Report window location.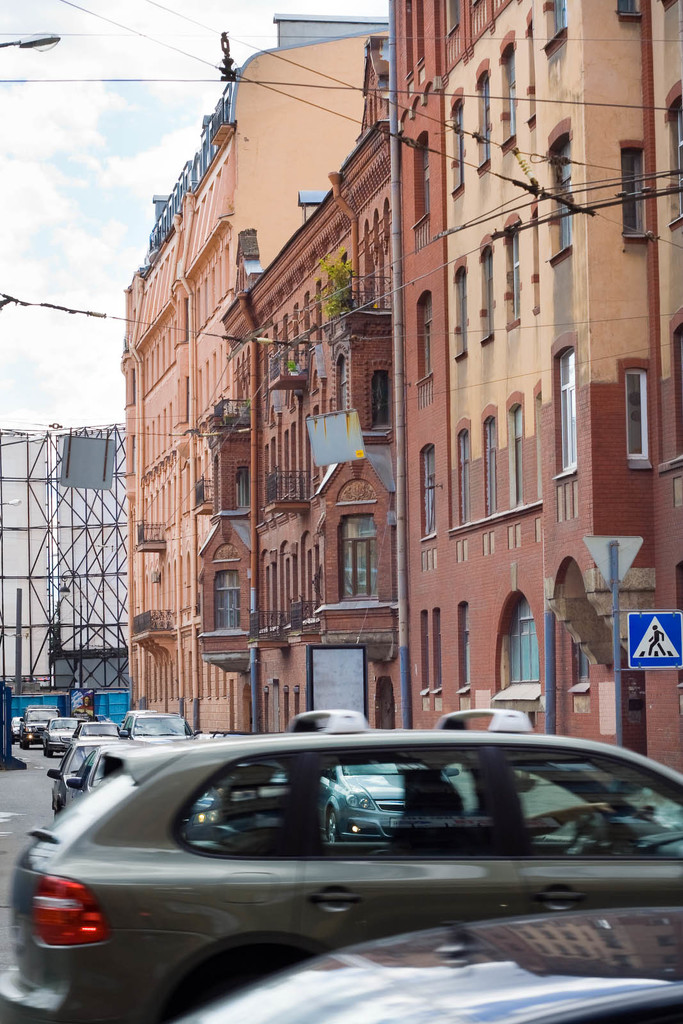
Report: select_region(627, 372, 650, 457).
